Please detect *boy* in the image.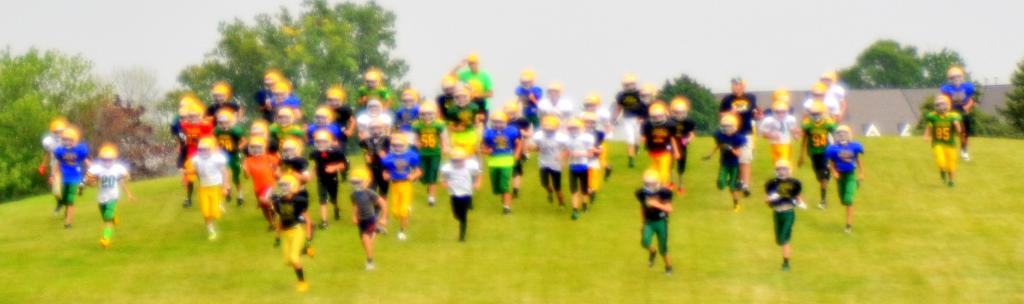
[left=634, top=169, right=673, bottom=262].
